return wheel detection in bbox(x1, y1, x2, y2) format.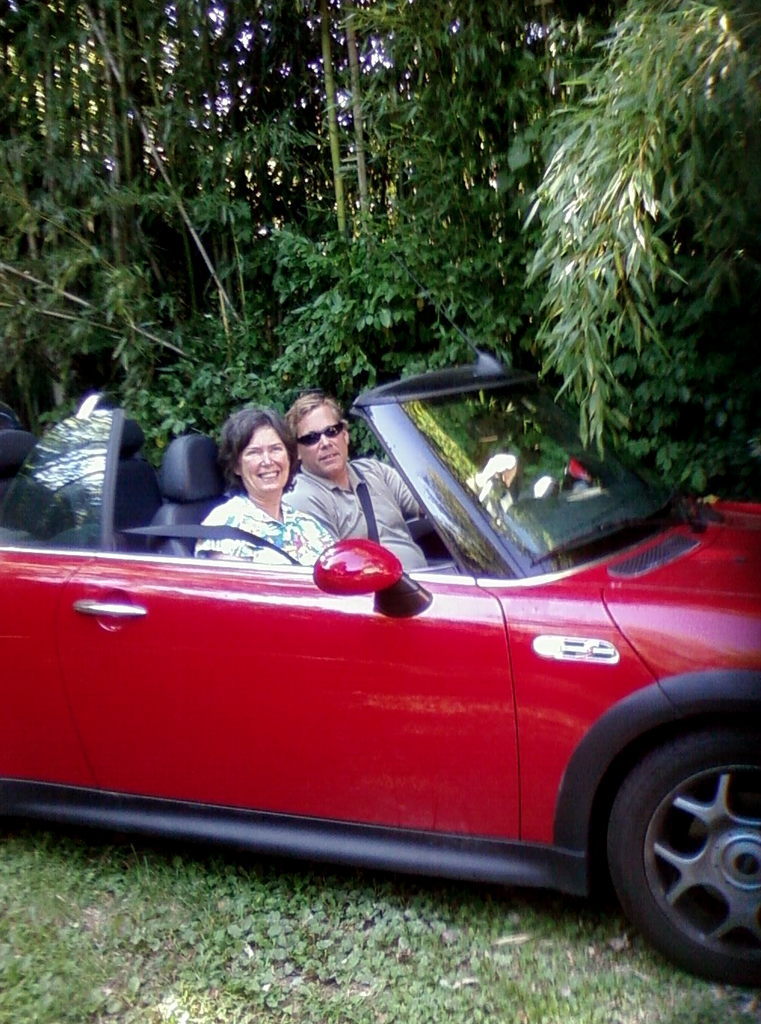
bbox(582, 740, 760, 967).
